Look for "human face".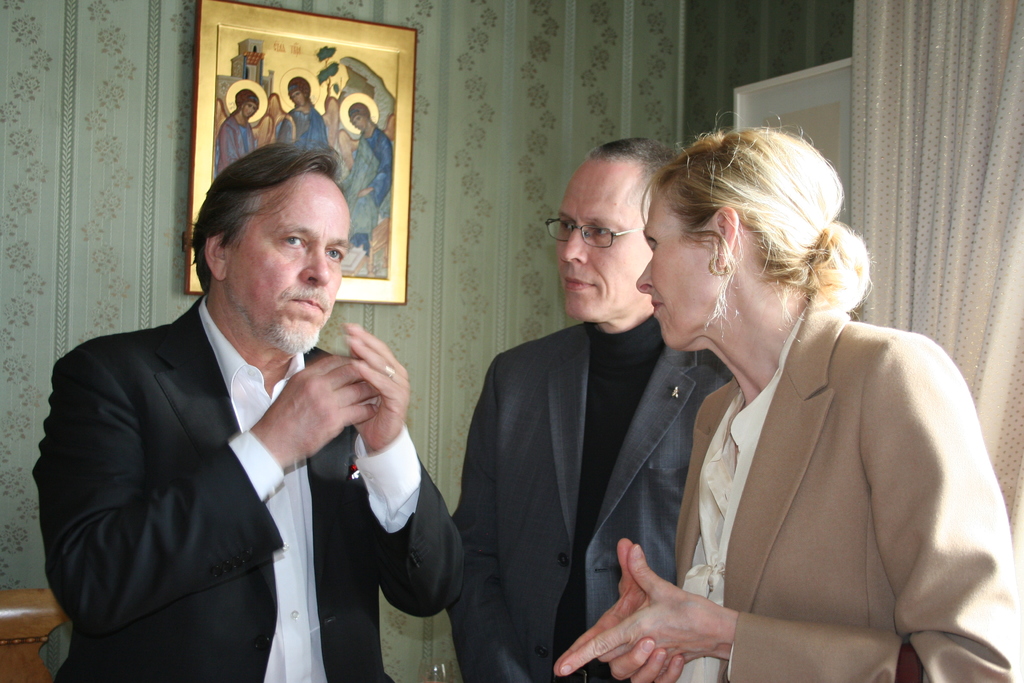
Found: 289:89:305:104.
